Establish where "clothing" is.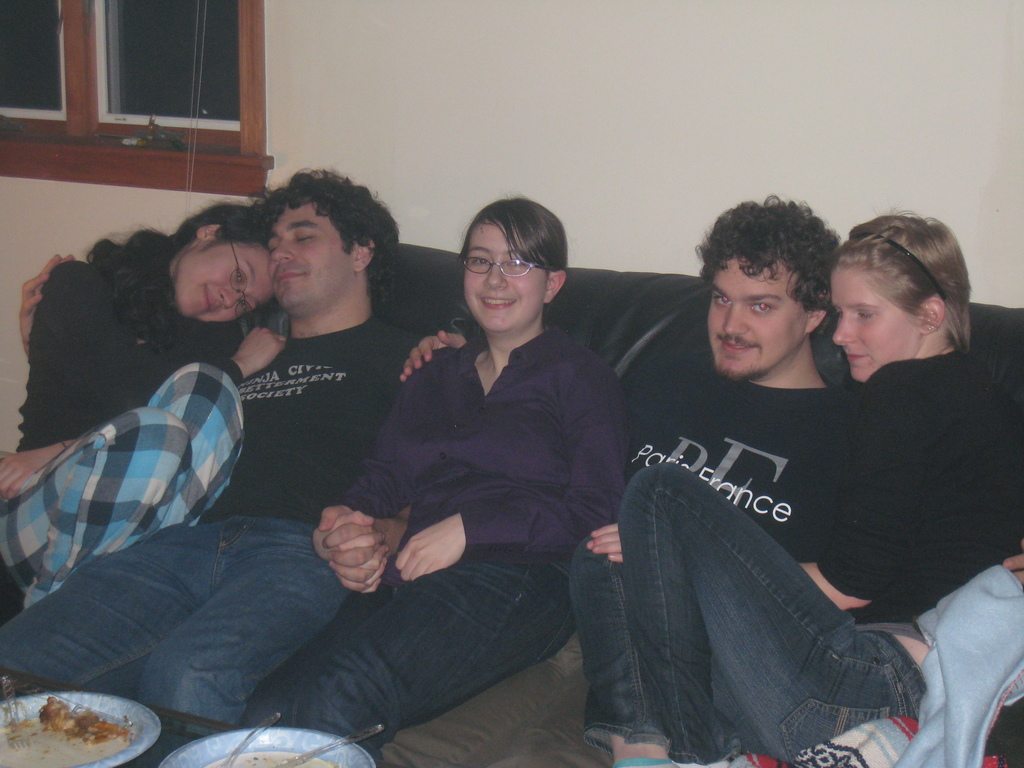
Established at (left=243, top=321, right=632, bottom=732).
